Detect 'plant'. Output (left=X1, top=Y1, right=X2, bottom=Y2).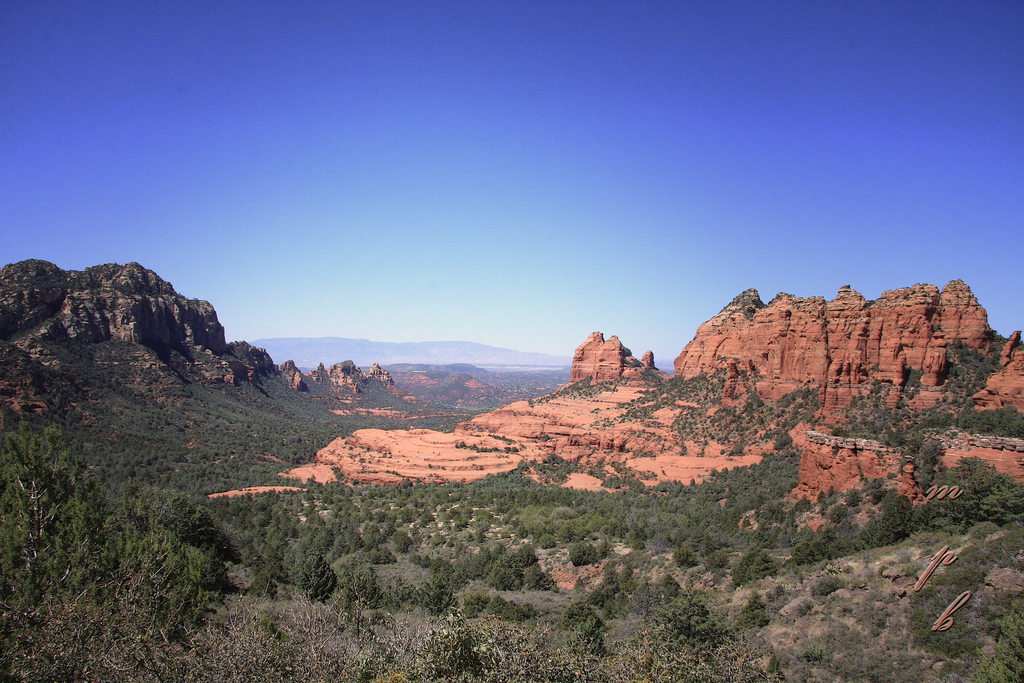
(left=417, top=598, right=487, bottom=682).
